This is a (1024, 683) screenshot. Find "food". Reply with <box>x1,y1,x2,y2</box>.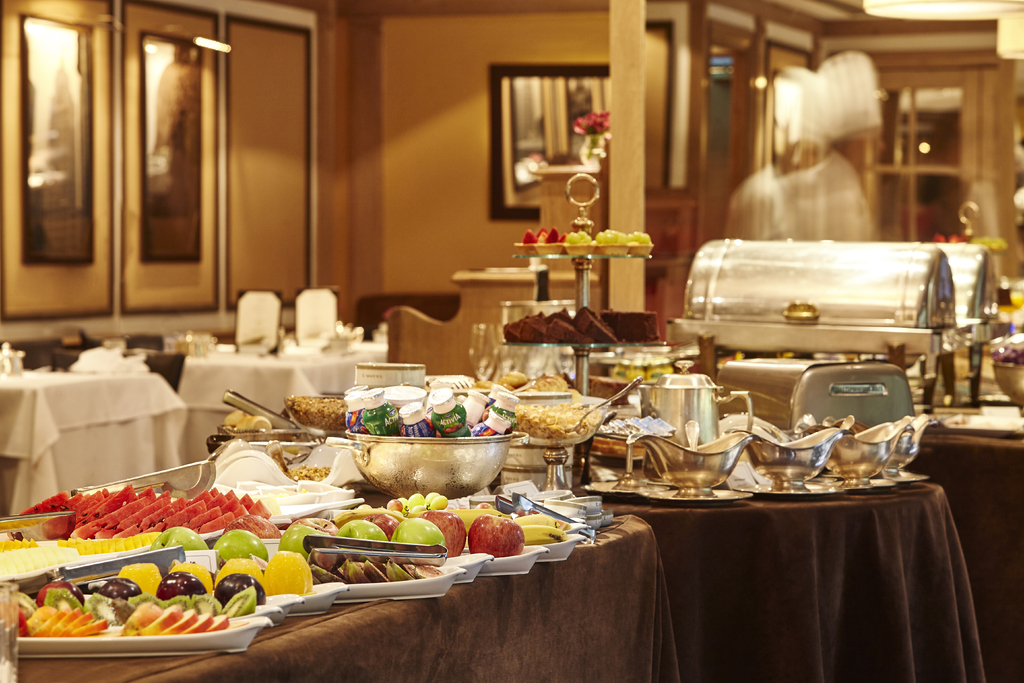
<box>219,514,280,540</box>.
